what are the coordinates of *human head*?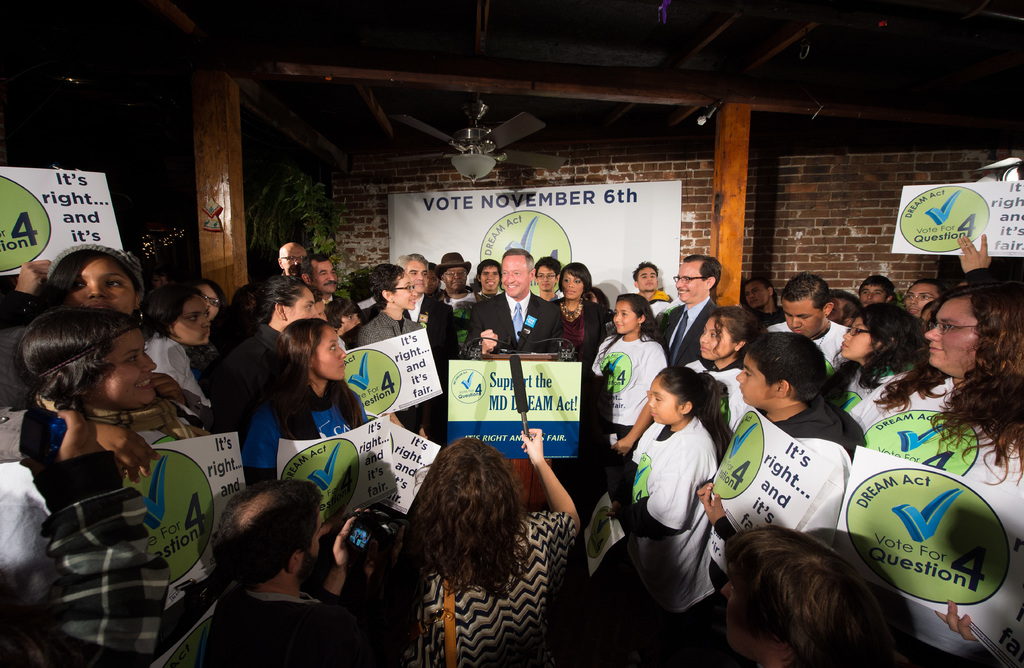
bbox=(840, 302, 924, 360).
